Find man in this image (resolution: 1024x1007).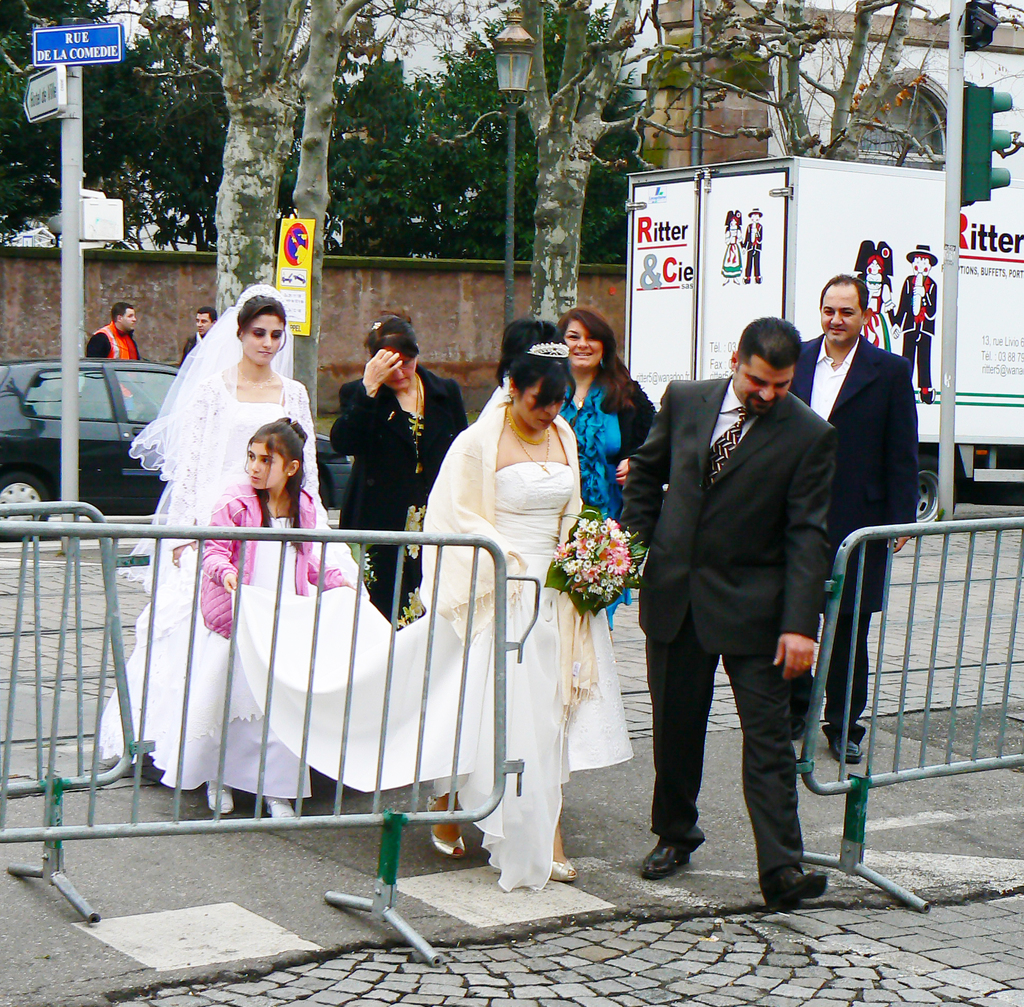
(787,272,921,764).
